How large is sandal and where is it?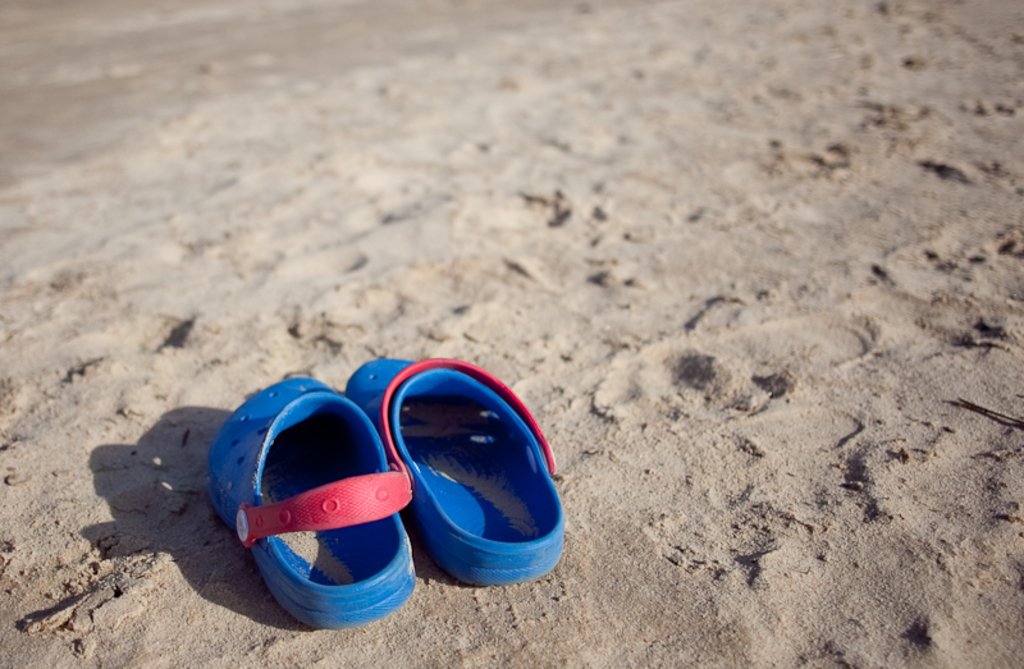
Bounding box: <region>209, 382, 407, 627</region>.
